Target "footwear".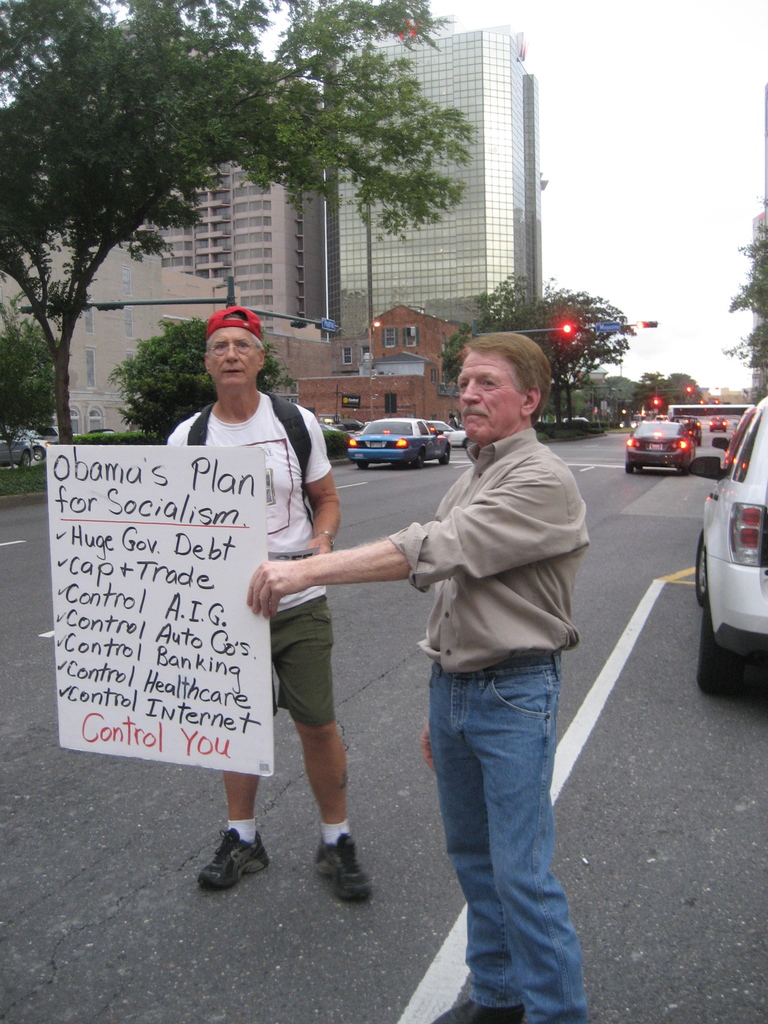
Target region: {"x1": 314, "y1": 832, "x2": 377, "y2": 904}.
